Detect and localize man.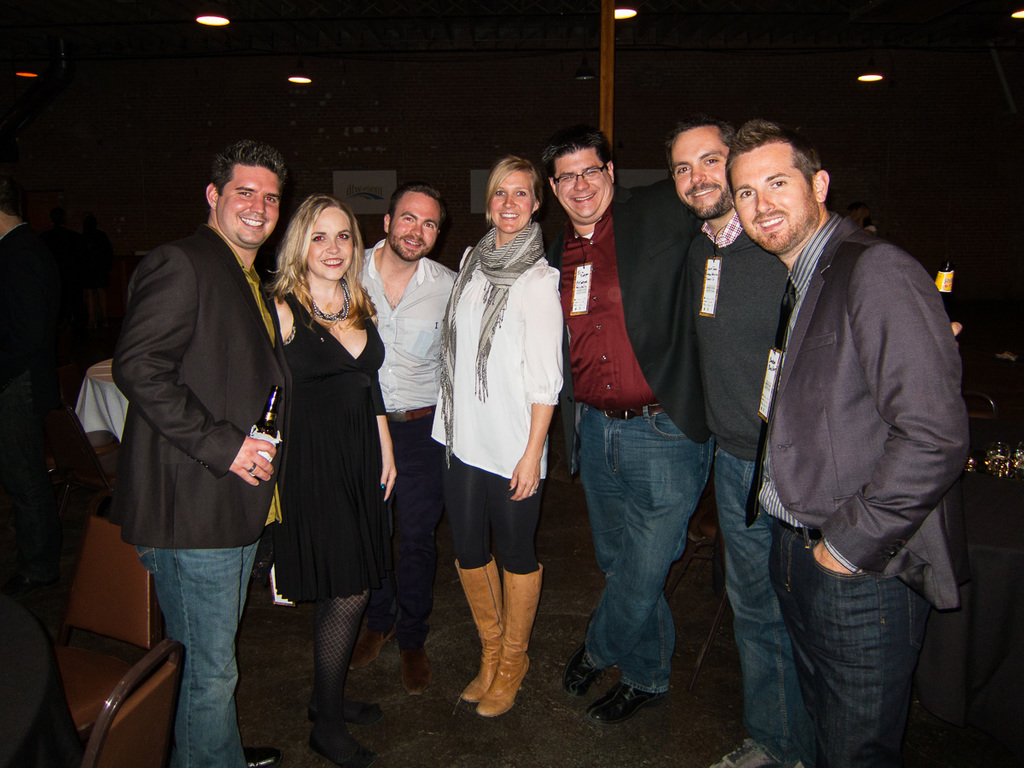
Localized at [541,127,725,722].
